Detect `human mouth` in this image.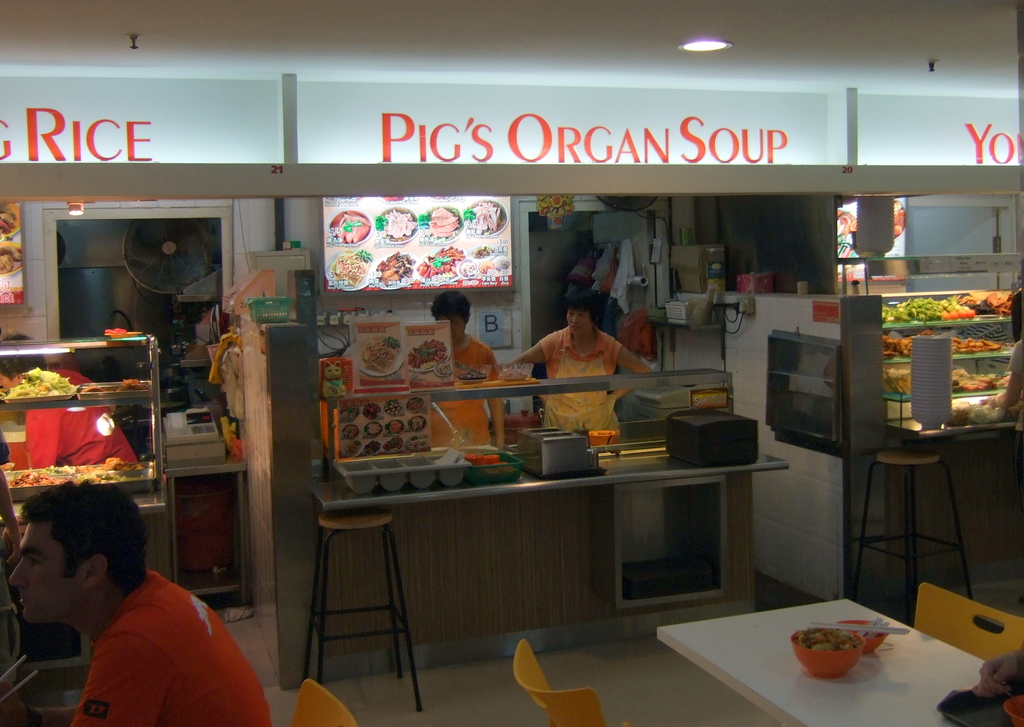
Detection: 570:322:580:336.
